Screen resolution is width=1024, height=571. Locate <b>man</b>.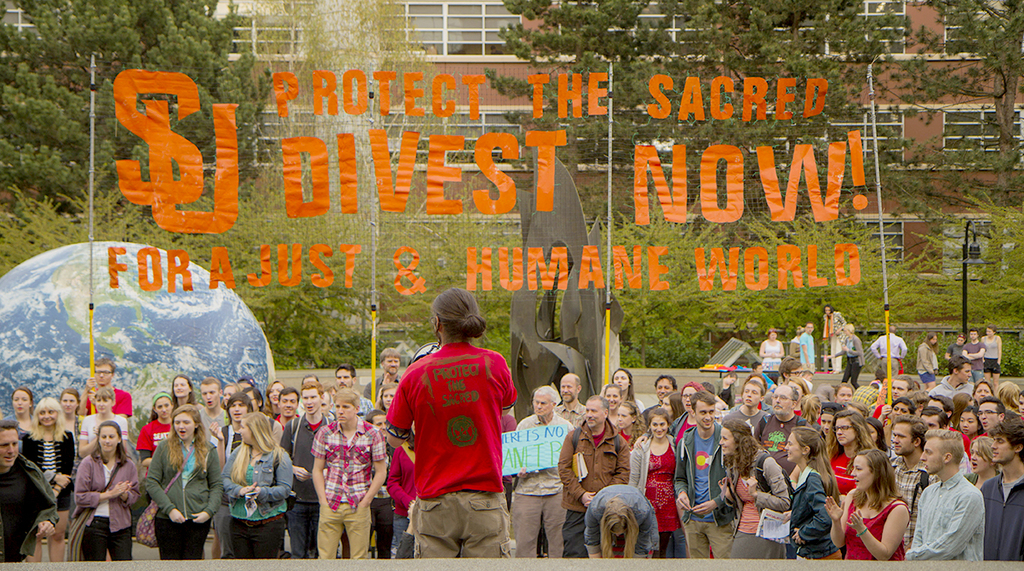
{"x1": 519, "y1": 379, "x2": 570, "y2": 553}.
